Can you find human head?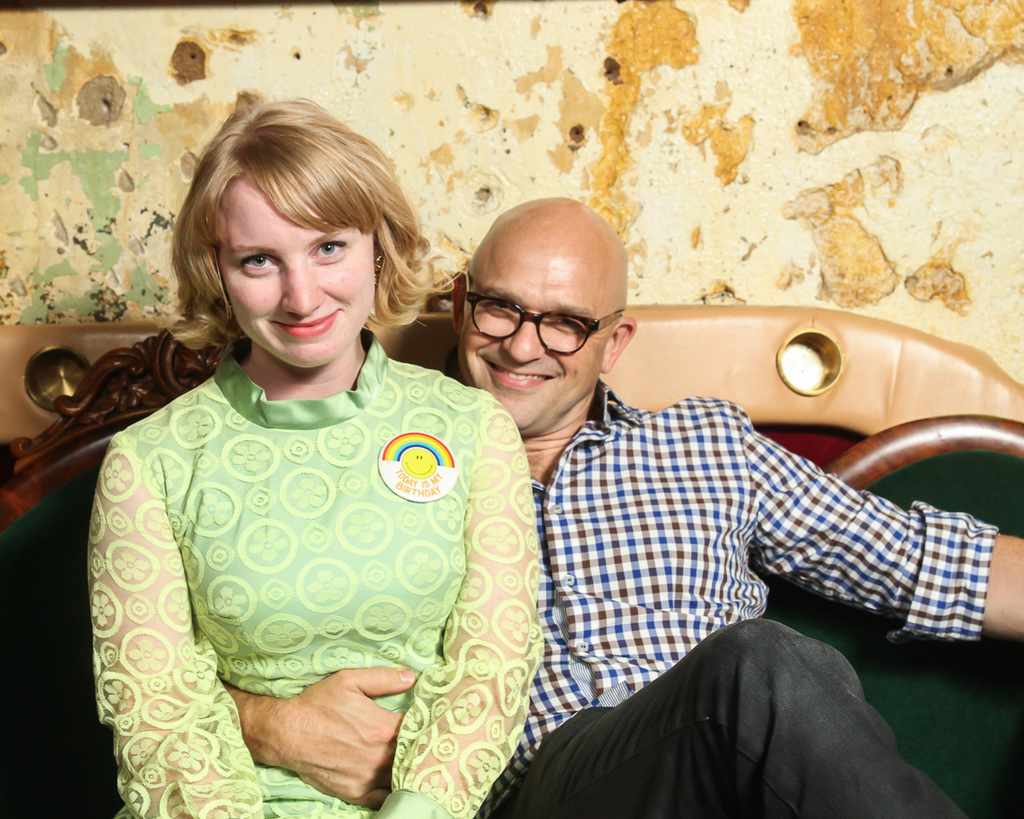
Yes, bounding box: bbox=[446, 195, 634, 436].
